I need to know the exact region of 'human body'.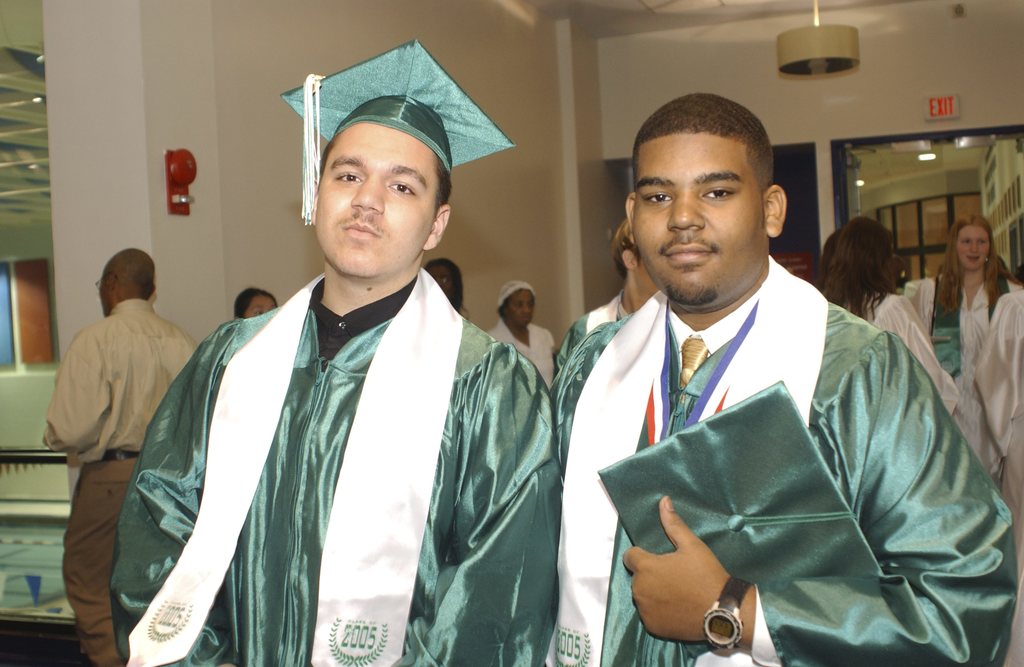
Region: (x1=146, y1=89, x2=542, y2=666).
